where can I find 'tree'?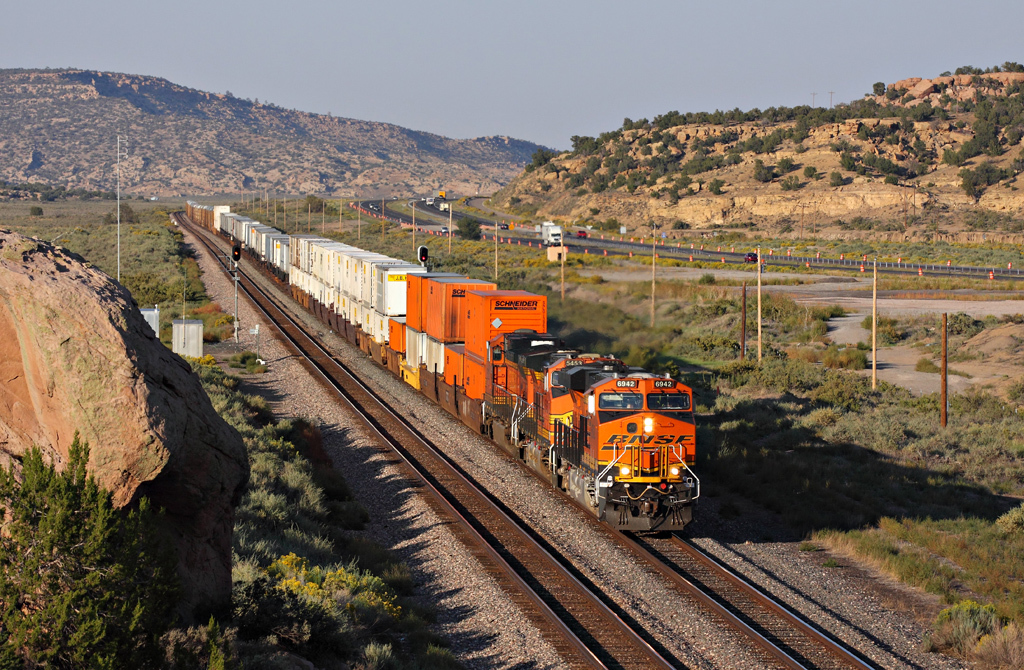
You can find it at 796,116,812,134.
